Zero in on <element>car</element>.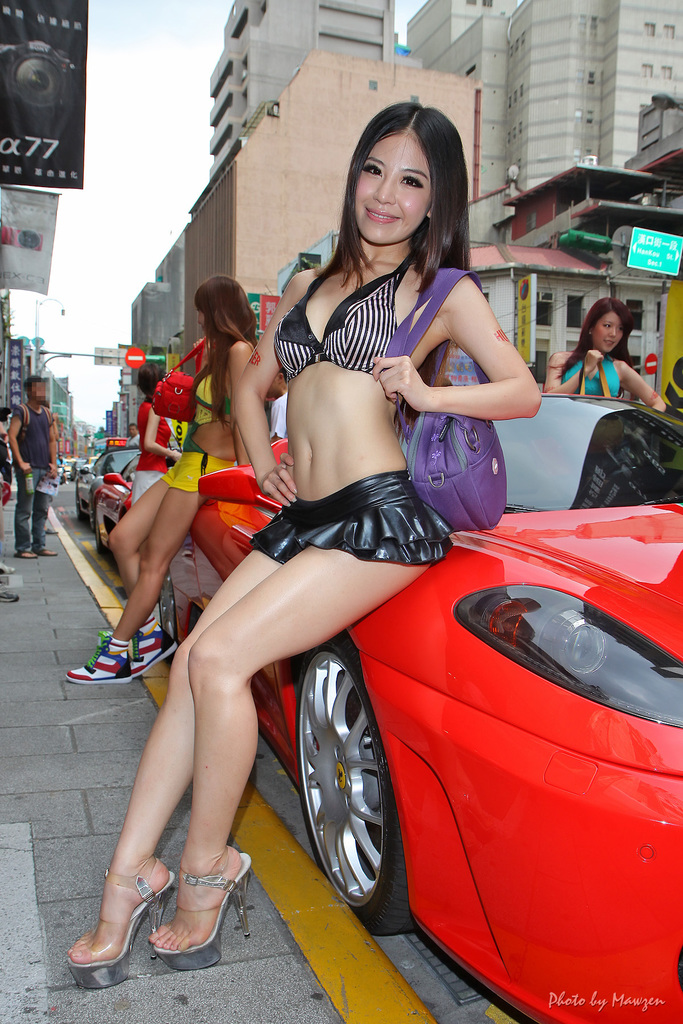
Zeroed in: (left=85, top=435, right=152, bottom=535).
